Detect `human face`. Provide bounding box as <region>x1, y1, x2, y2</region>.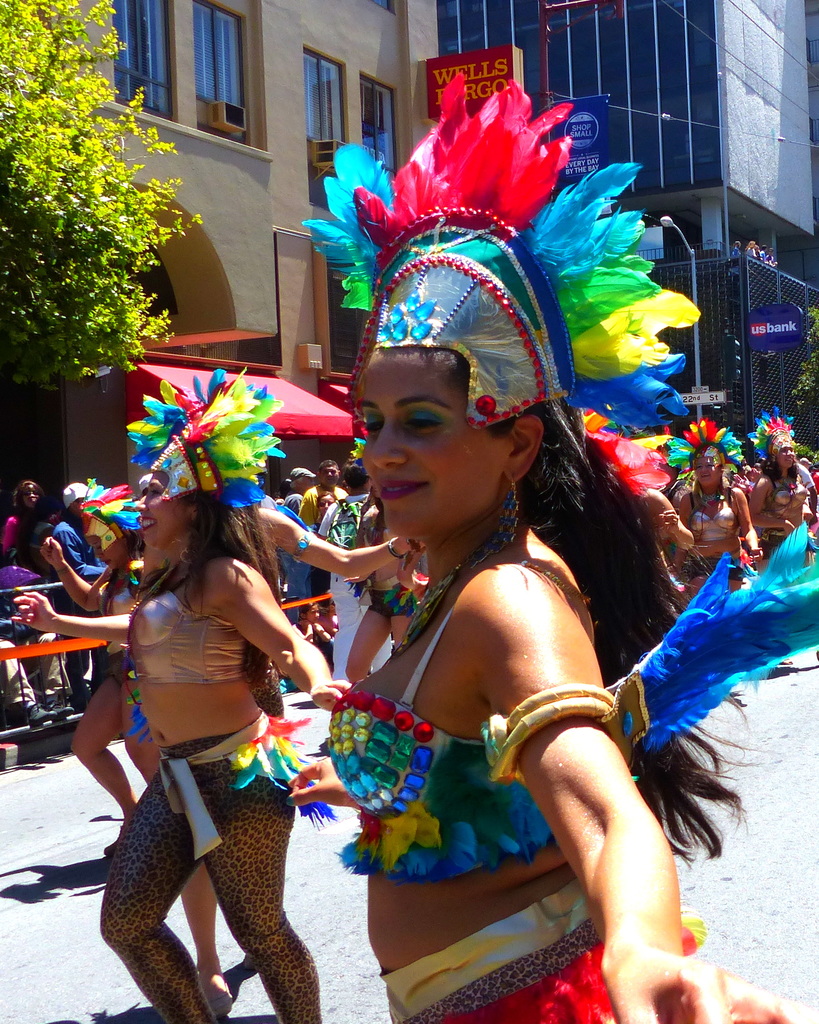
<region>777, 440, 797, 470</region>.
